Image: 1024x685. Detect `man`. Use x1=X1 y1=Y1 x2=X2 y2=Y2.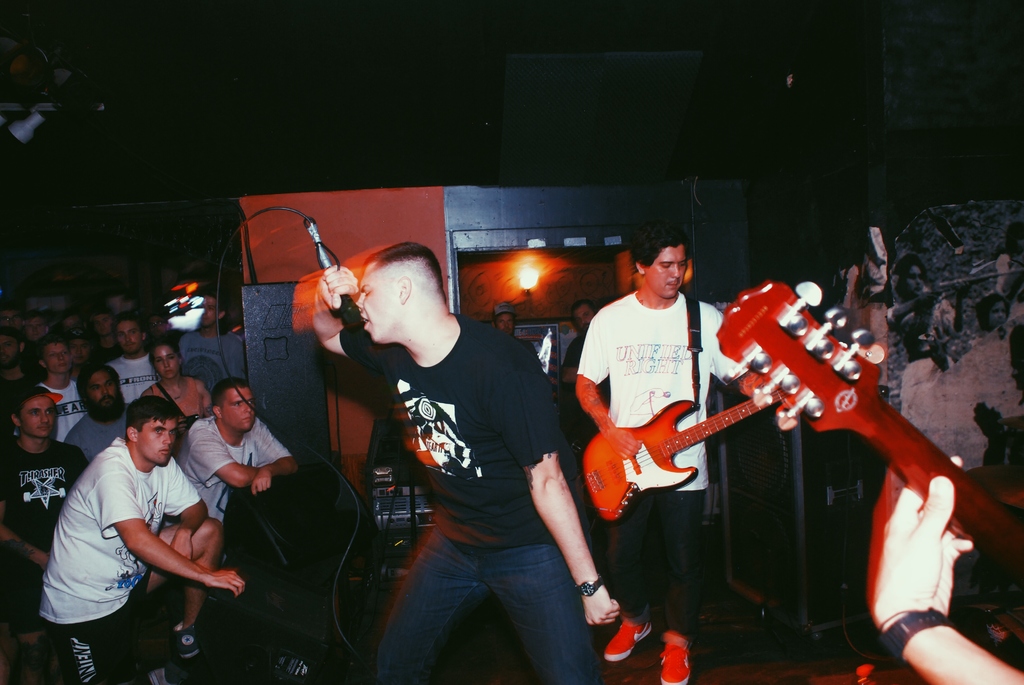
x1=189 y1=377 x2=306 y2=553.
